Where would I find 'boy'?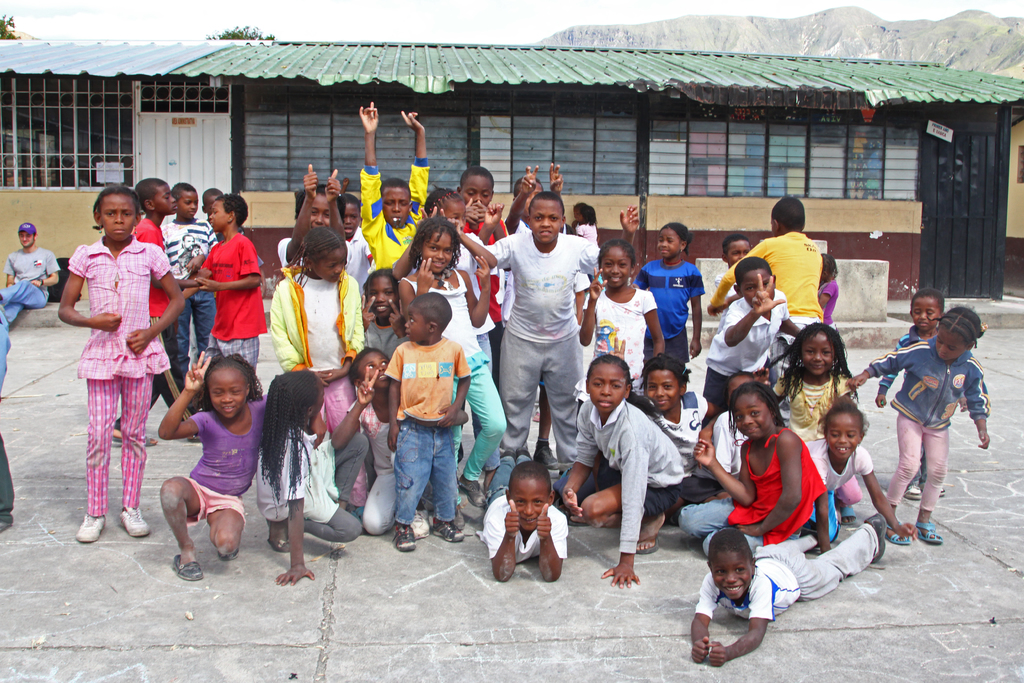
At detection(718, 233, 756, 326).
